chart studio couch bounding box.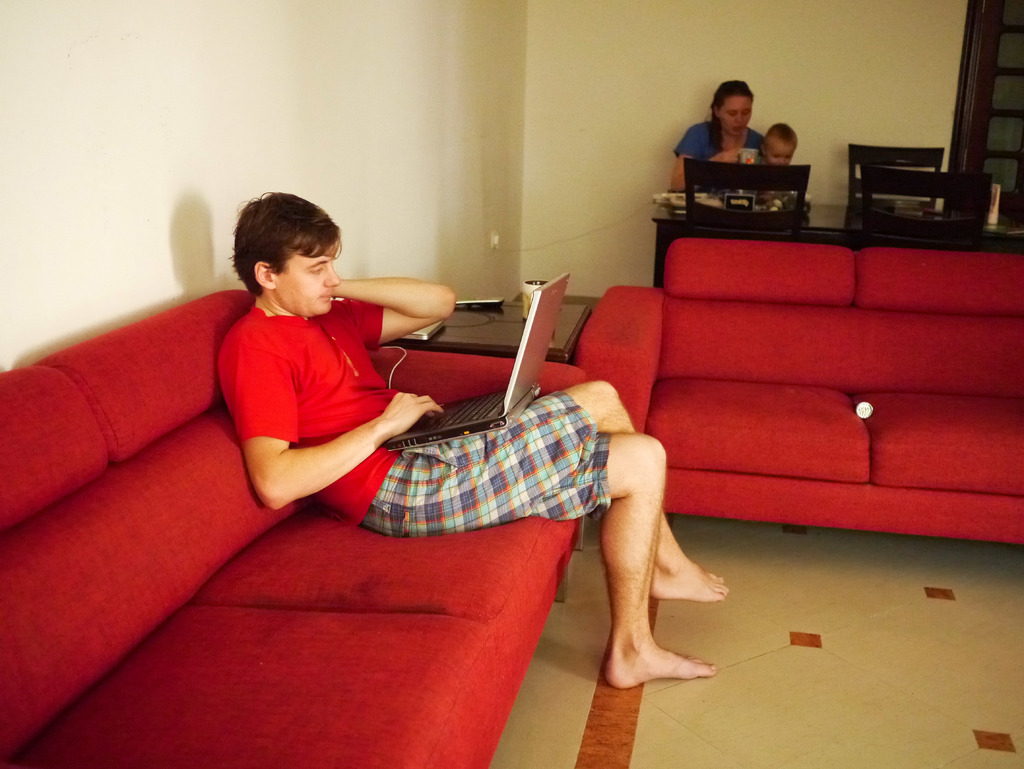
Charted: [0,282,582,768].
